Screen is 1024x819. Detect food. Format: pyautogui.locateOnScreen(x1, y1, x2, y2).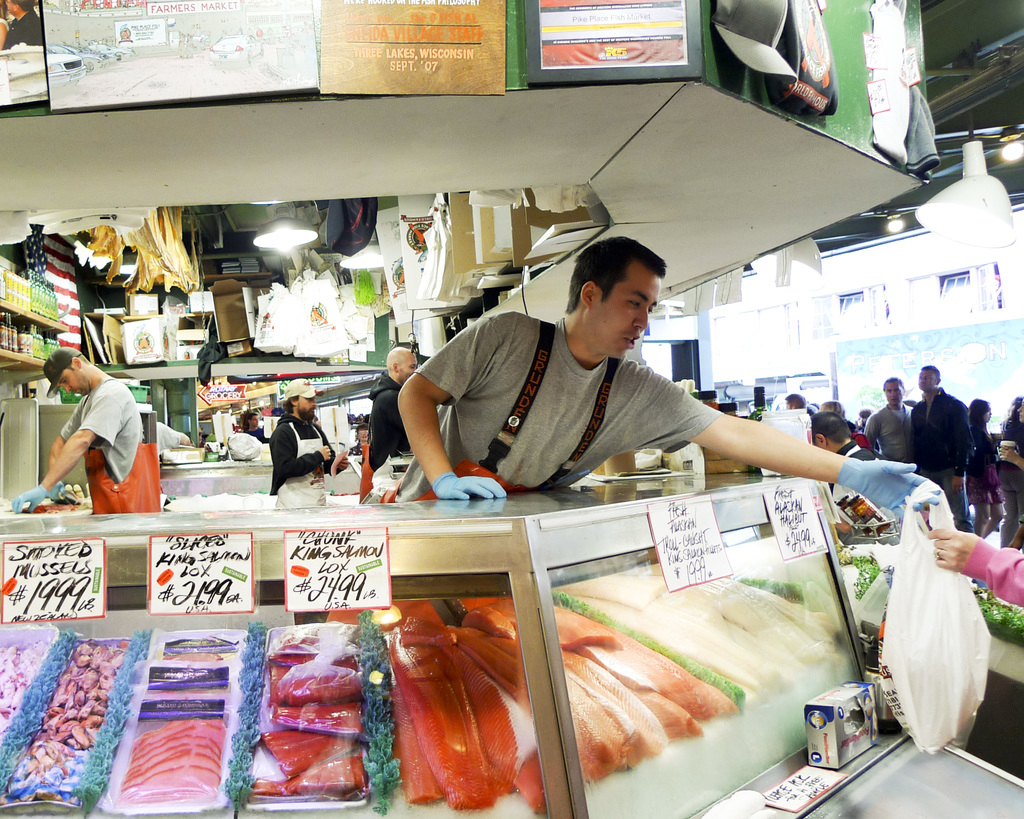
pyautogui.locateOnScreen(69, 201, 202, 310).
